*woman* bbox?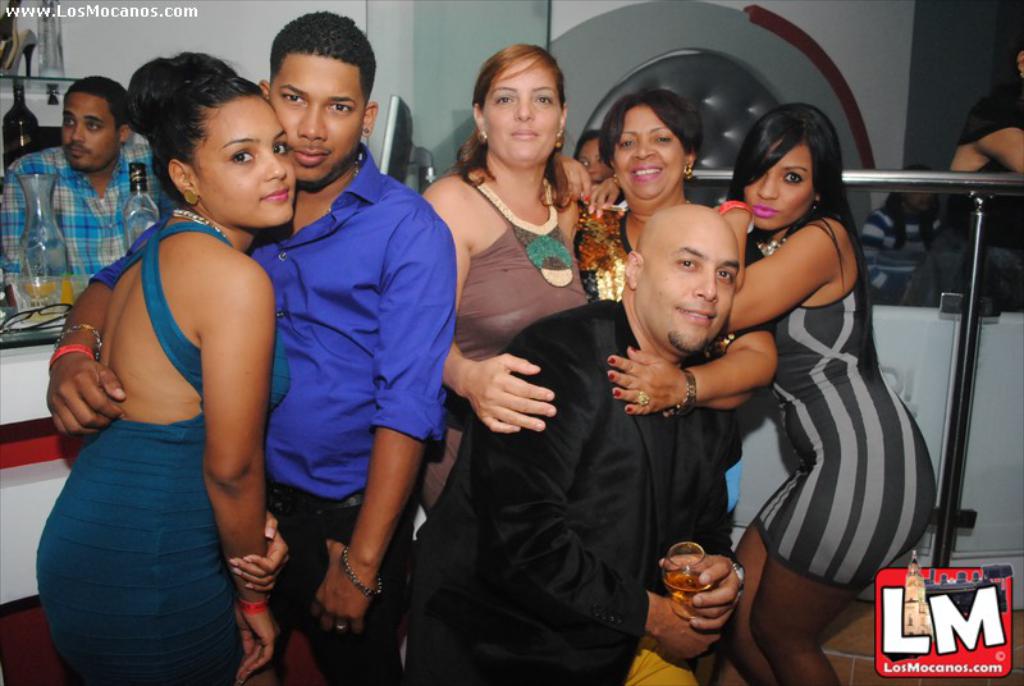
<region>709, 101, 938, 685</region>
